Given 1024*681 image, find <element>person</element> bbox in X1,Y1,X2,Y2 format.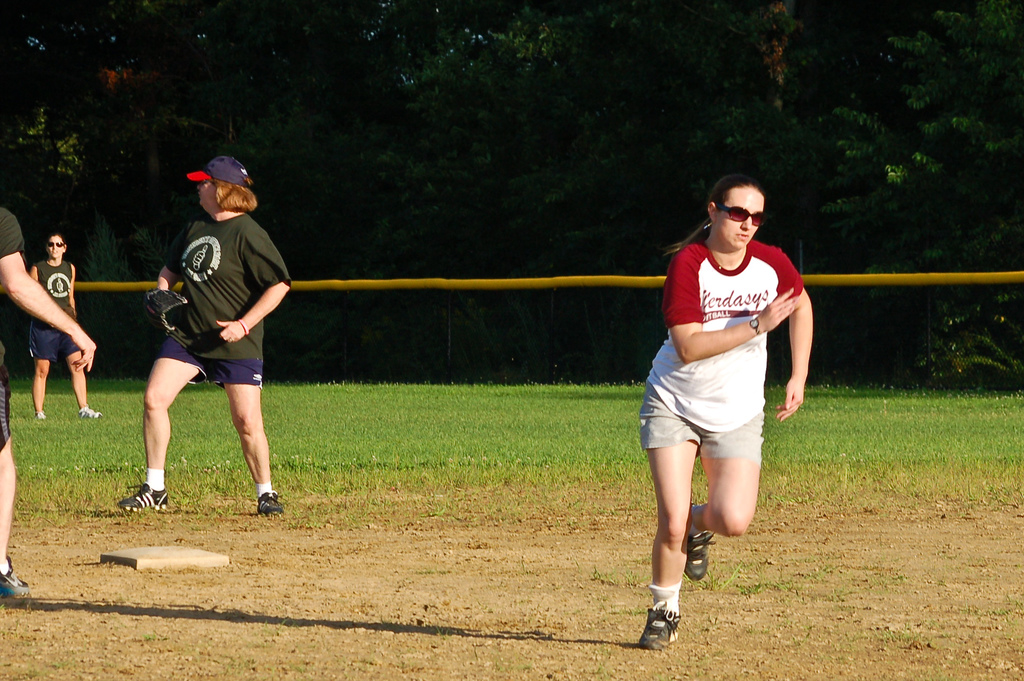
635,173,815,648.
